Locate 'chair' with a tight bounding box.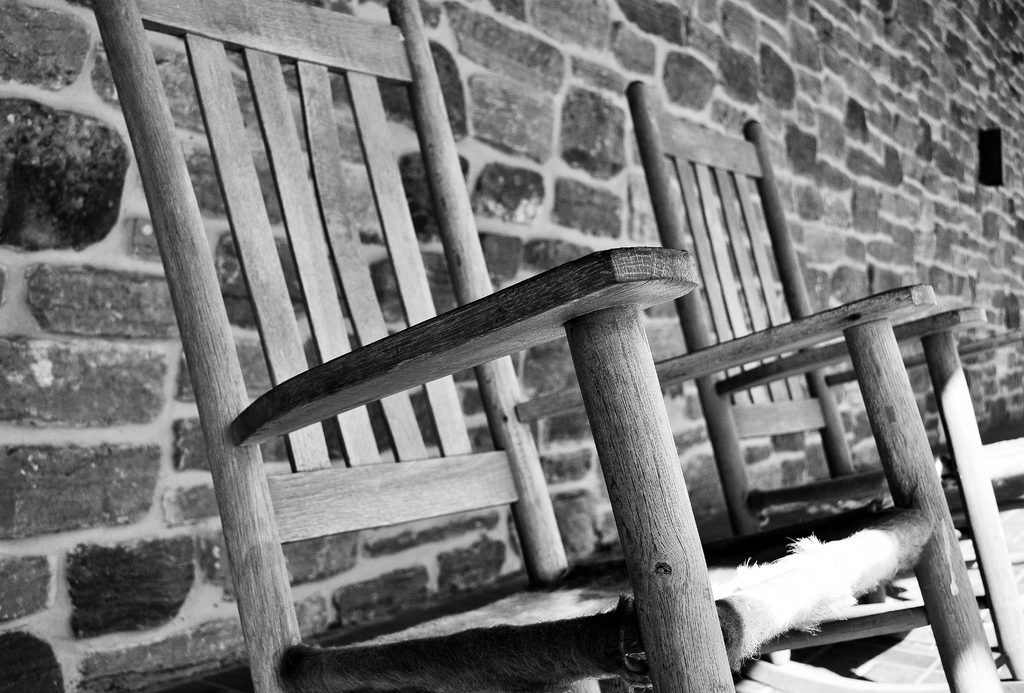
pyautogui.locateOnScreen(645, 104, 991, 645).
